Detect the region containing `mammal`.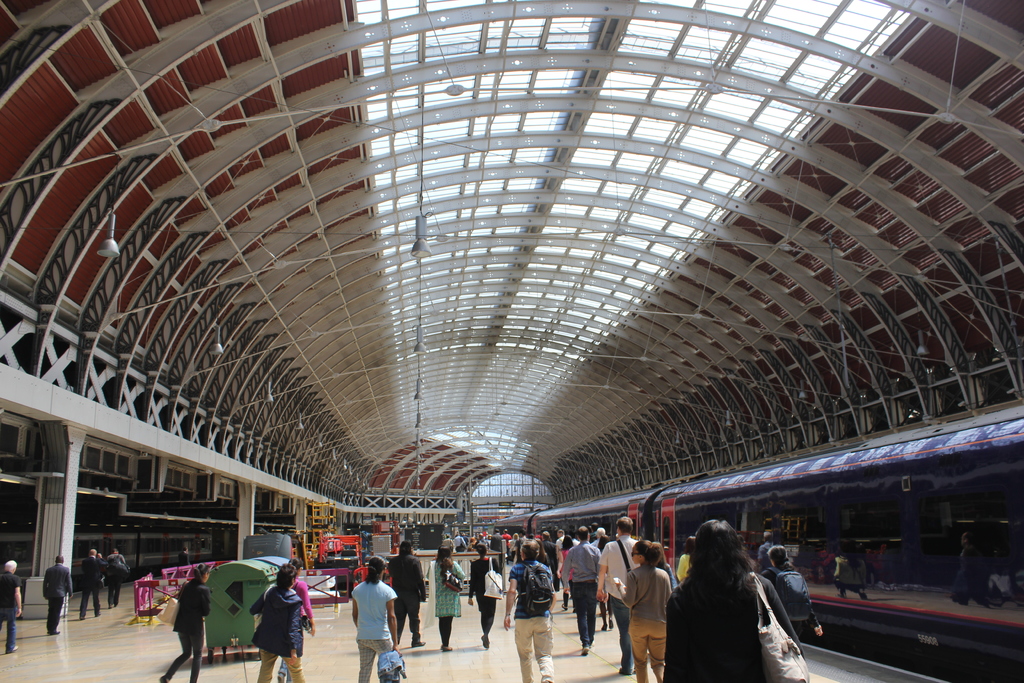
x1=349, y1=554, x2=399, y2=682.
